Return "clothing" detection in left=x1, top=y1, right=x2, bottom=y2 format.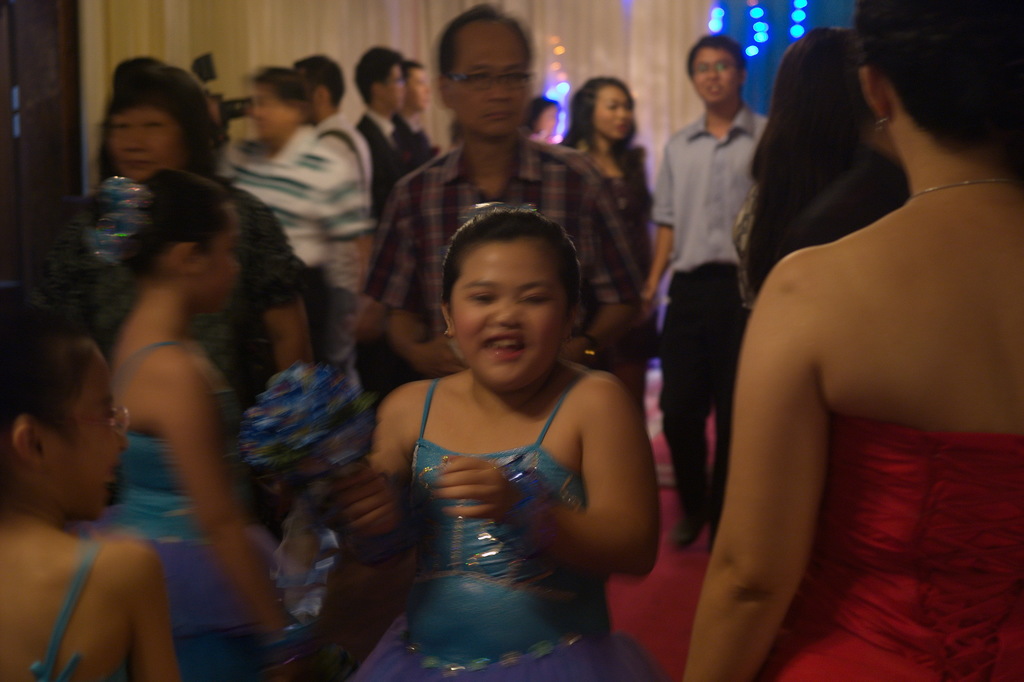
left=659, top=107, right=780, bottom=507.
